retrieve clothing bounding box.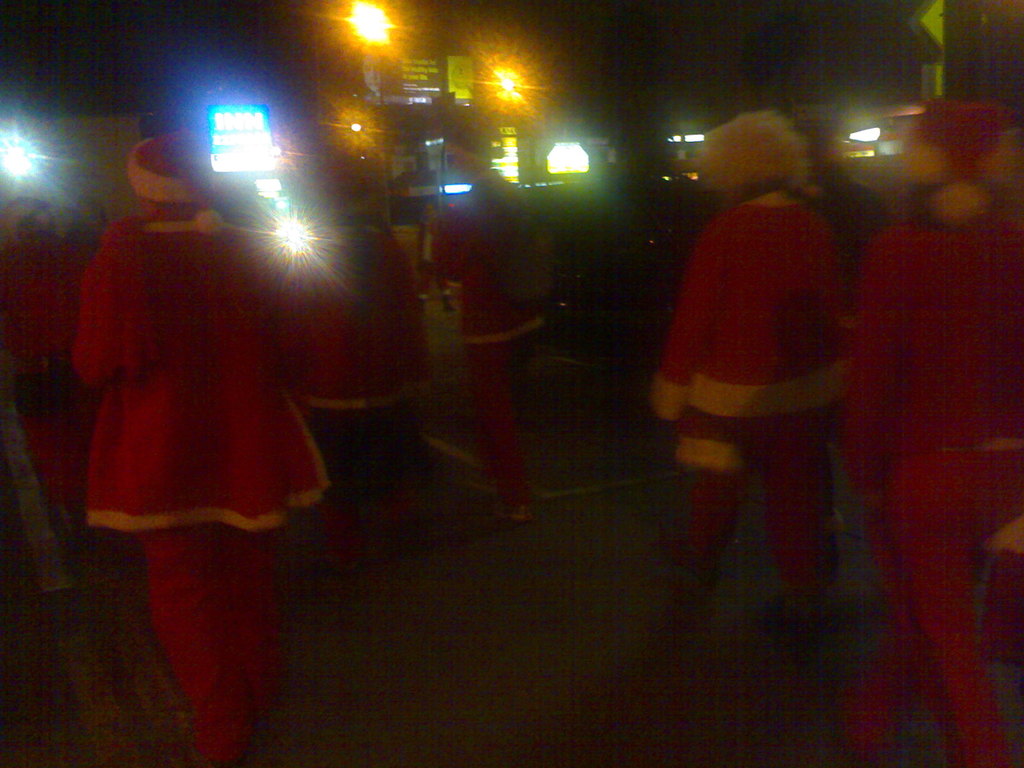
Bounding box: select_region(844, 209, 1023, 767).
